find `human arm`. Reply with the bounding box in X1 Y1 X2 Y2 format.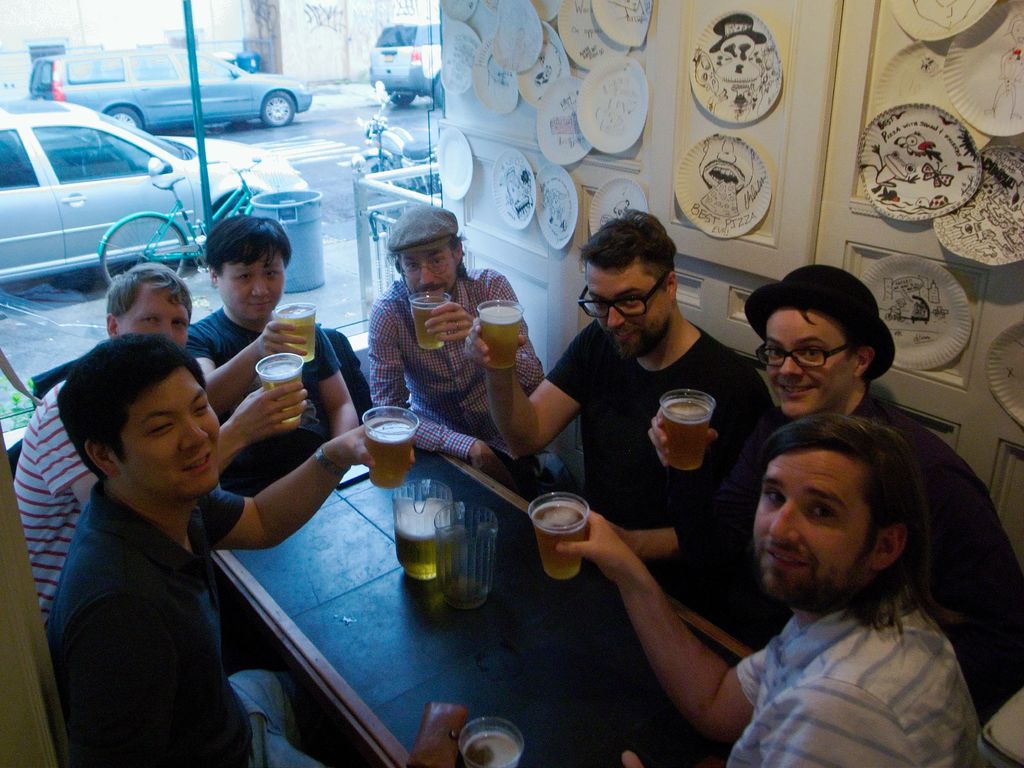
431 257 554 395.
